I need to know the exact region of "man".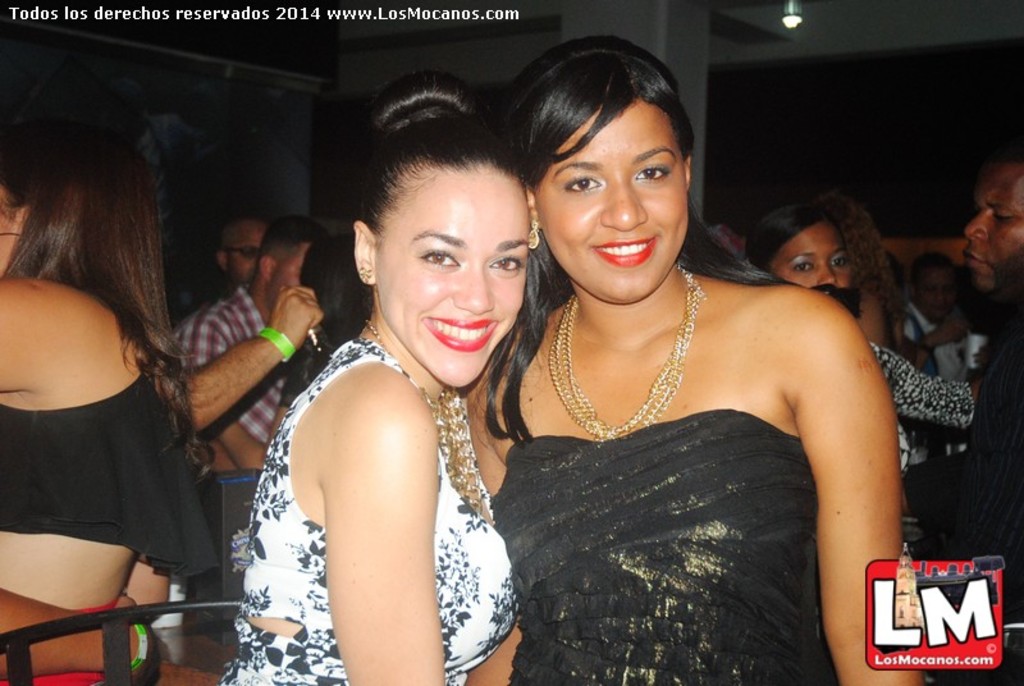
Region: x1=172 y1=219 x2=317 y2=470.
